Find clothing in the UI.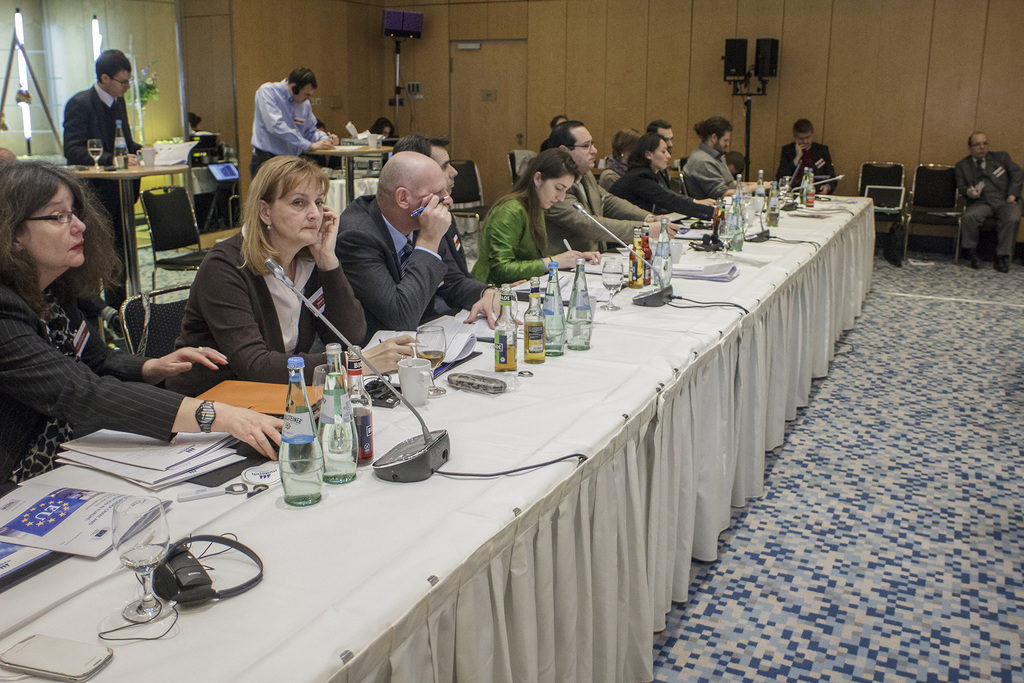
UI element at BBox(337, 193, 480, 339).
